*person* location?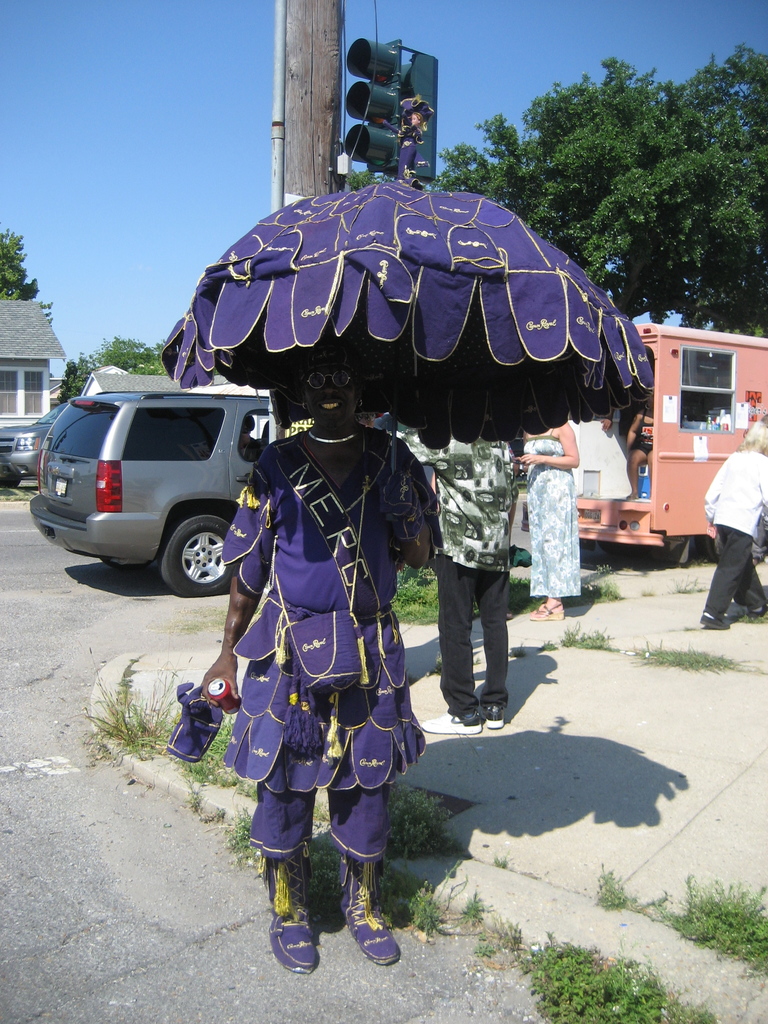
l=246, t=417, r=269, b=464
